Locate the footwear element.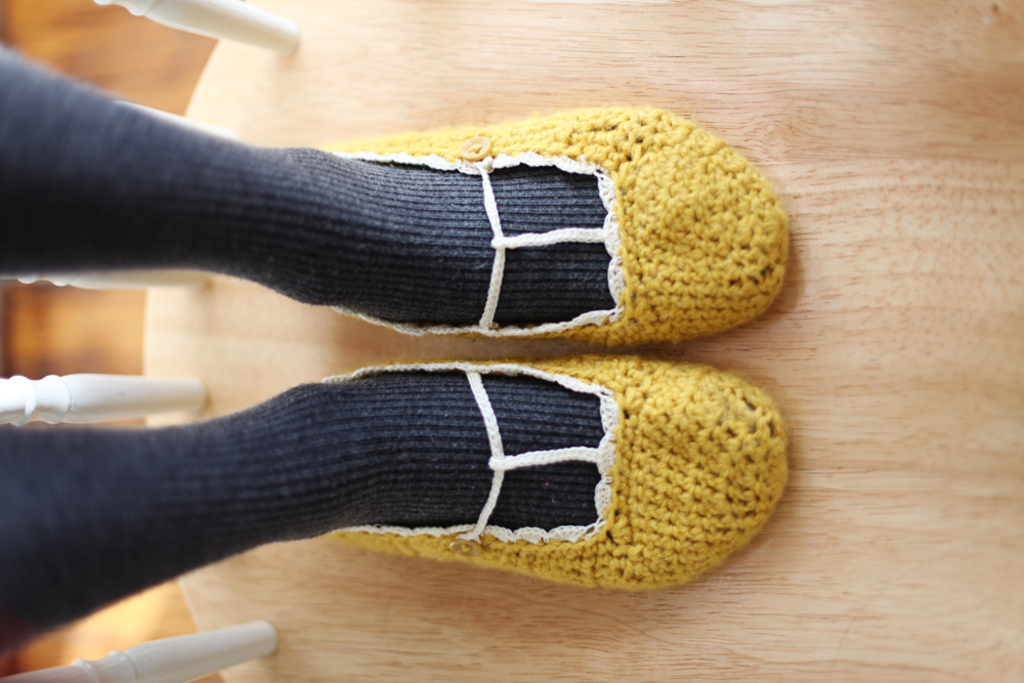
Element bbox: BBox(323, 123, 797, 359).
